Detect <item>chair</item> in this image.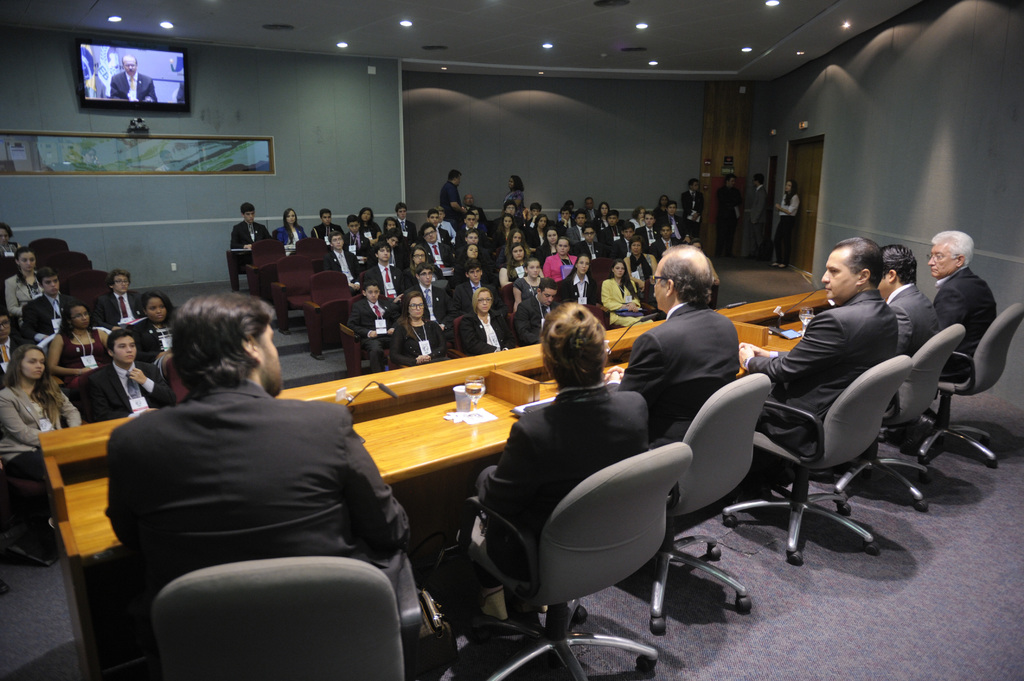
Detection: rect(63, 373, 85, 399).
